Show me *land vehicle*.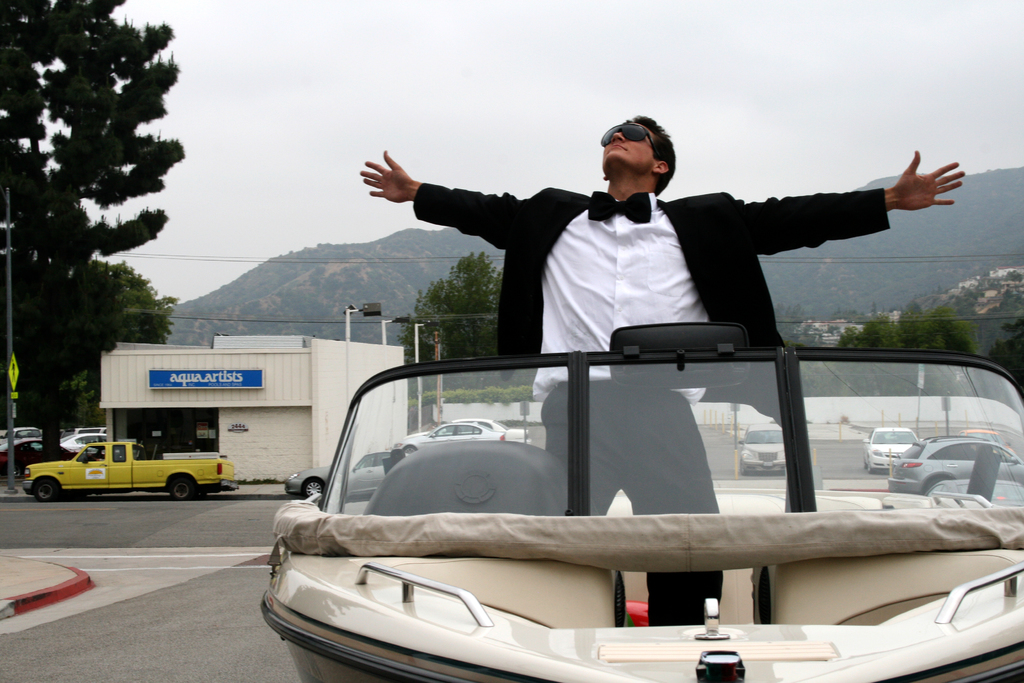
*land vehicle* is here: (left=867, top=428, right=916, bottom=468).
